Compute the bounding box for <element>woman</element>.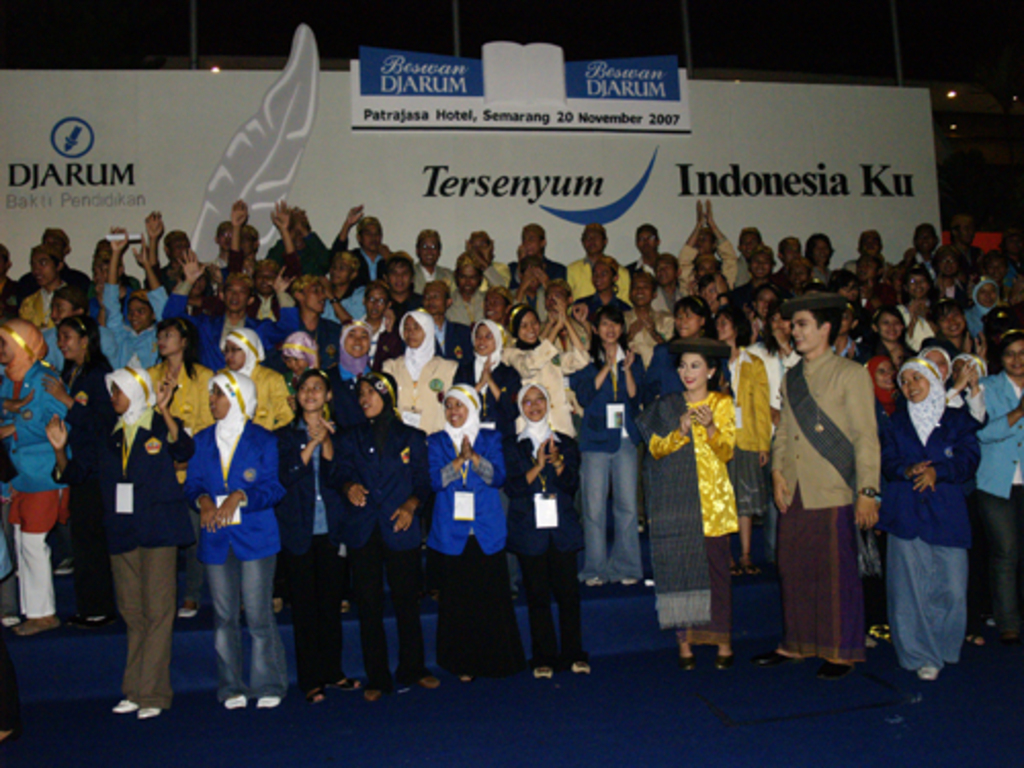
crop(219, 328, 297, 438).
